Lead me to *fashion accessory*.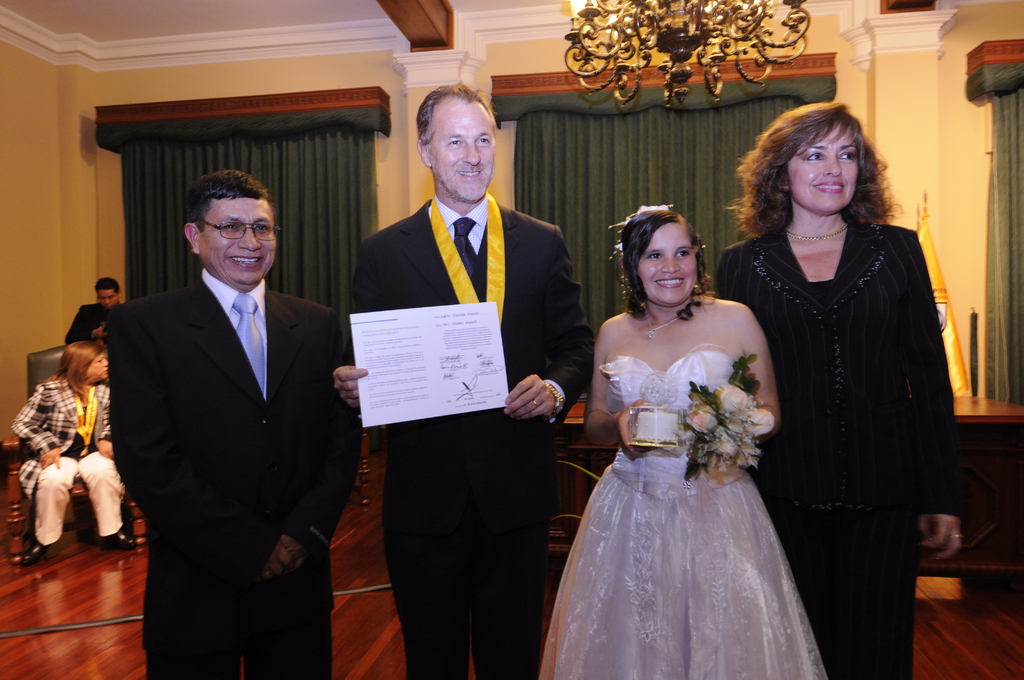
Lead to left=98, top=530, right=134, bottom=550.
